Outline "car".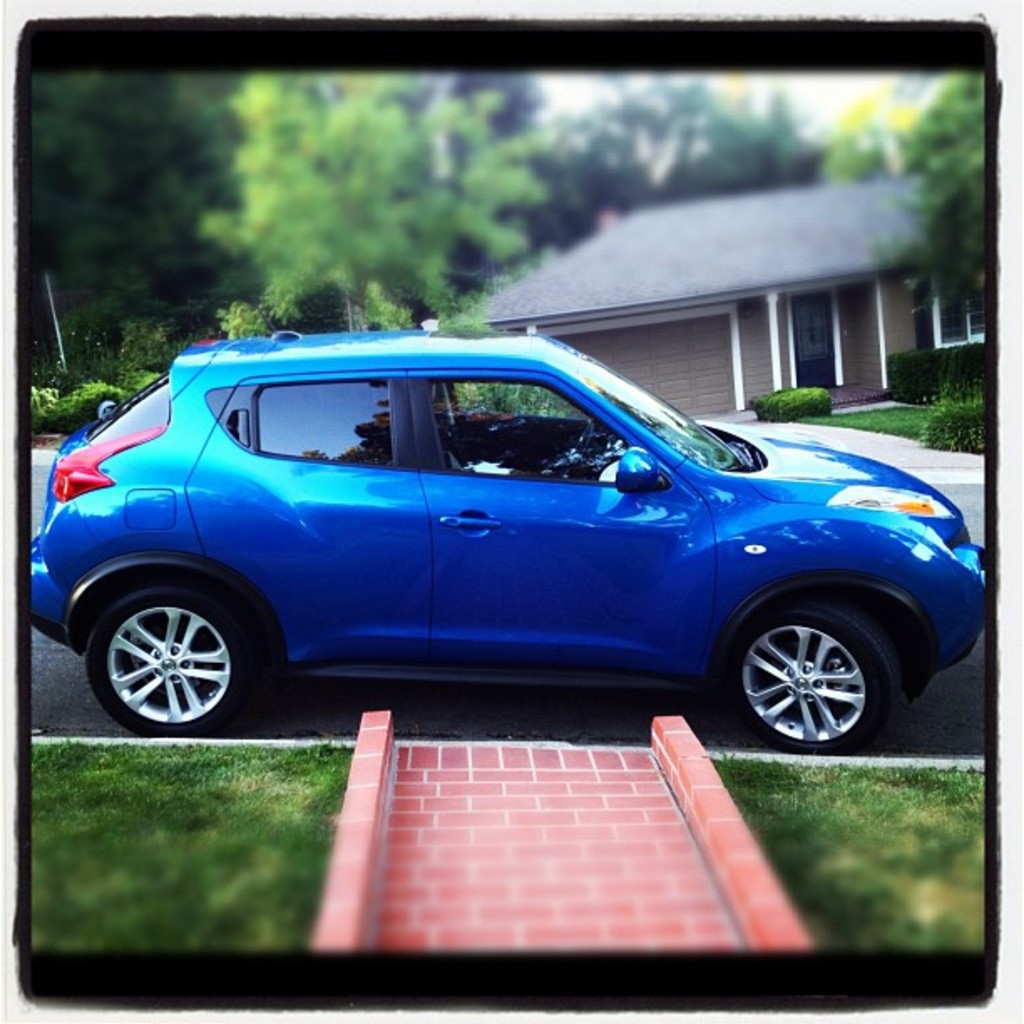
Outline: left=32, top=331, right=1012, bottom=756.
